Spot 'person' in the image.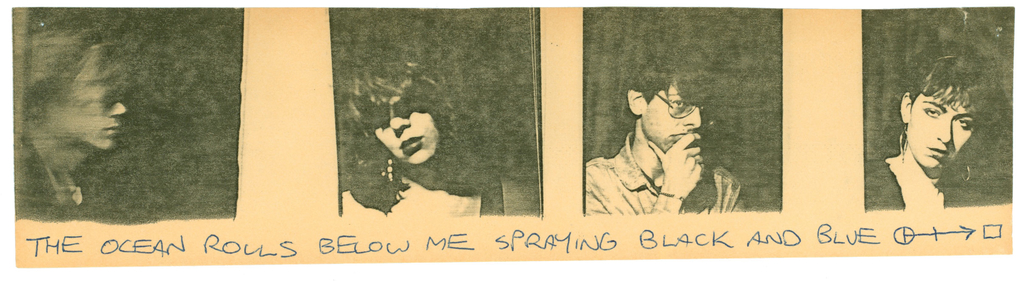
'person' found at bbox(340, 56, 538, 219).
